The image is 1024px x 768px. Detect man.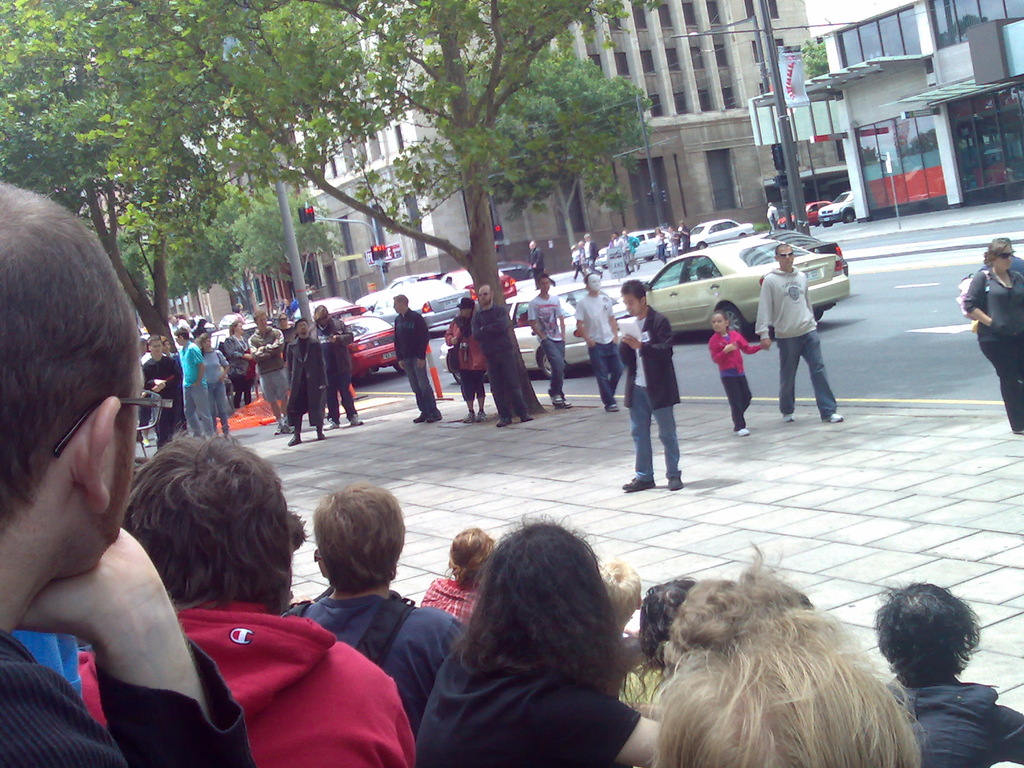
Detection: {"left": 285, "top": 488, "right": 467, "bottom": 724}.
